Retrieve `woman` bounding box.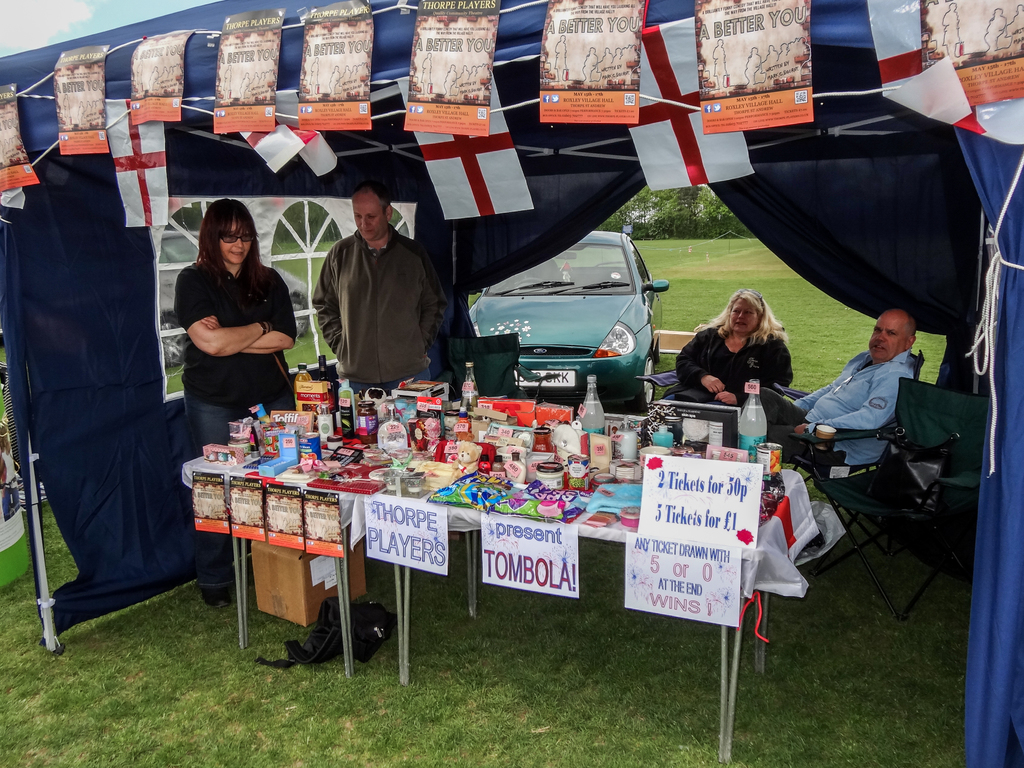
Bounding box: <bbox>170, 193, 296, 600</bbox>.
